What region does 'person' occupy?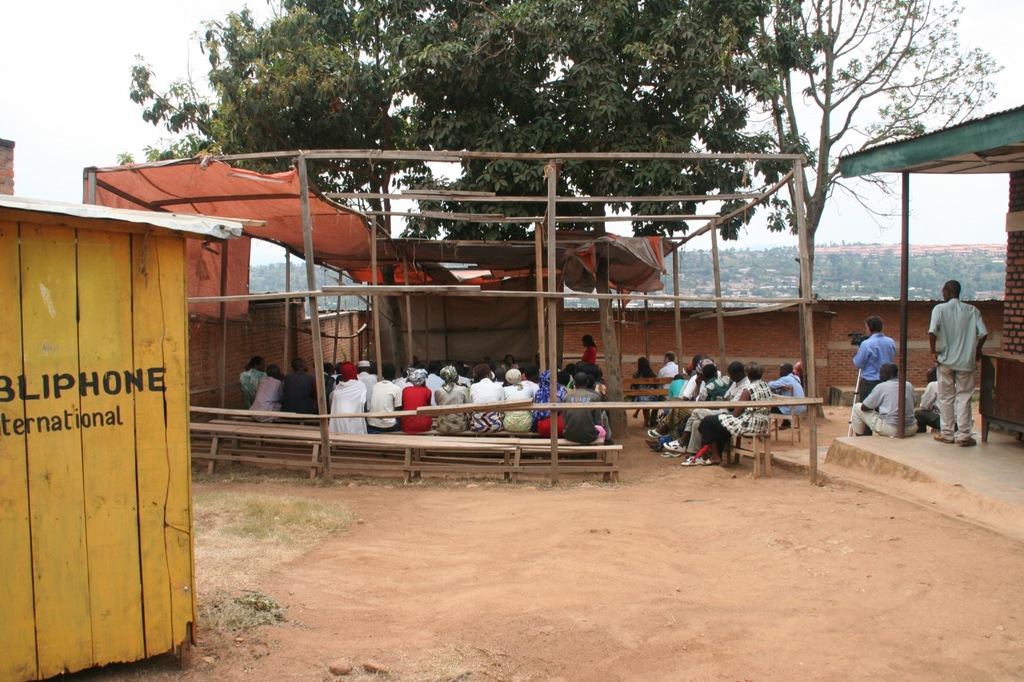
bbox=(429, 363, 470, 440).
